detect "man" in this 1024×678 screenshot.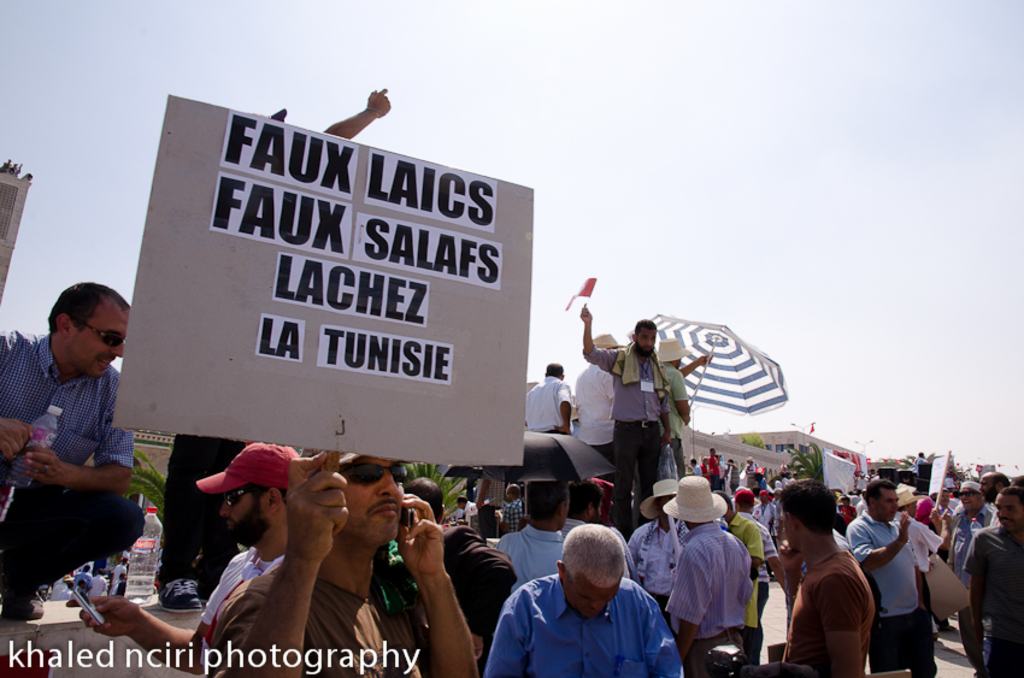
Detection: Rect(8, 266, 160, 623).
